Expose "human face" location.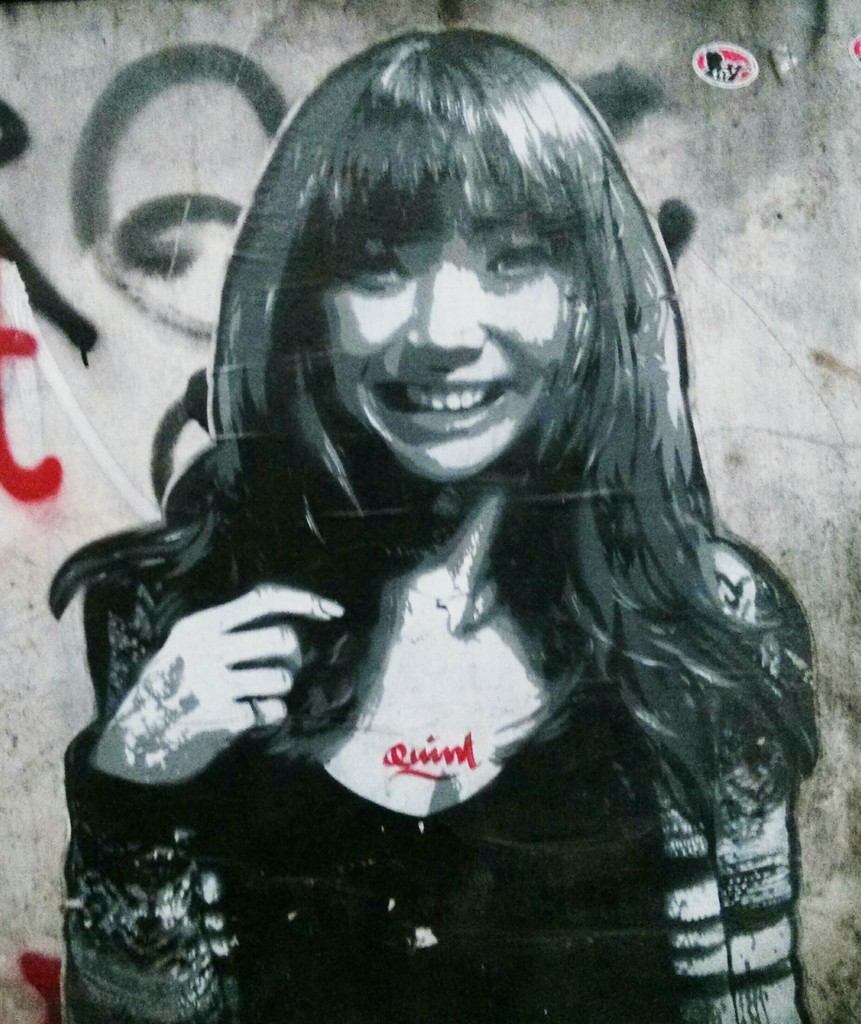
Exposed at 327 218 575 491.
